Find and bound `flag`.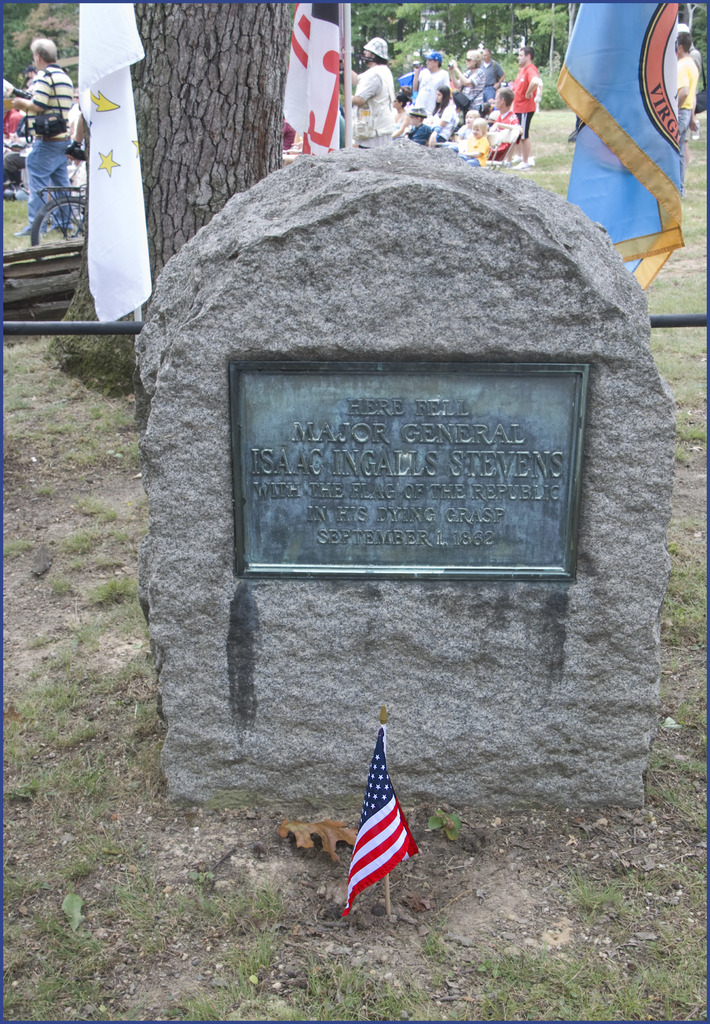
Bound: region(72, 0, 156, 324).
